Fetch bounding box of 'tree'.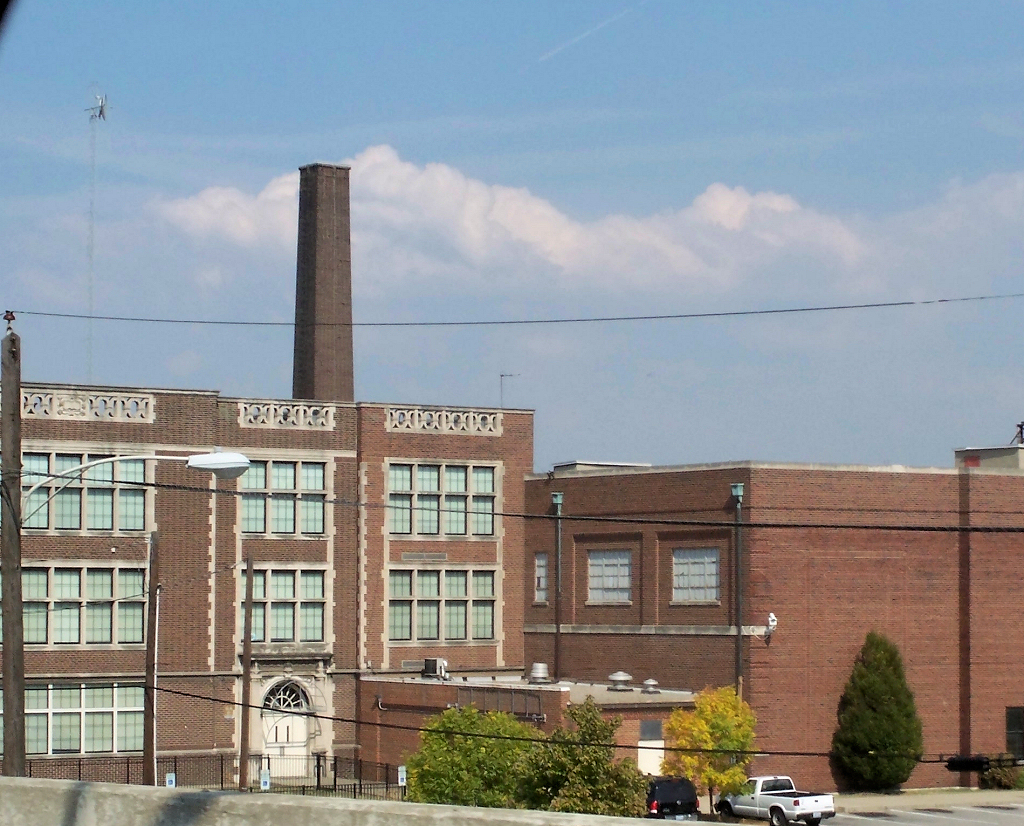
Bbox: (x1=524, y1=699, x2=653, y2=816).
